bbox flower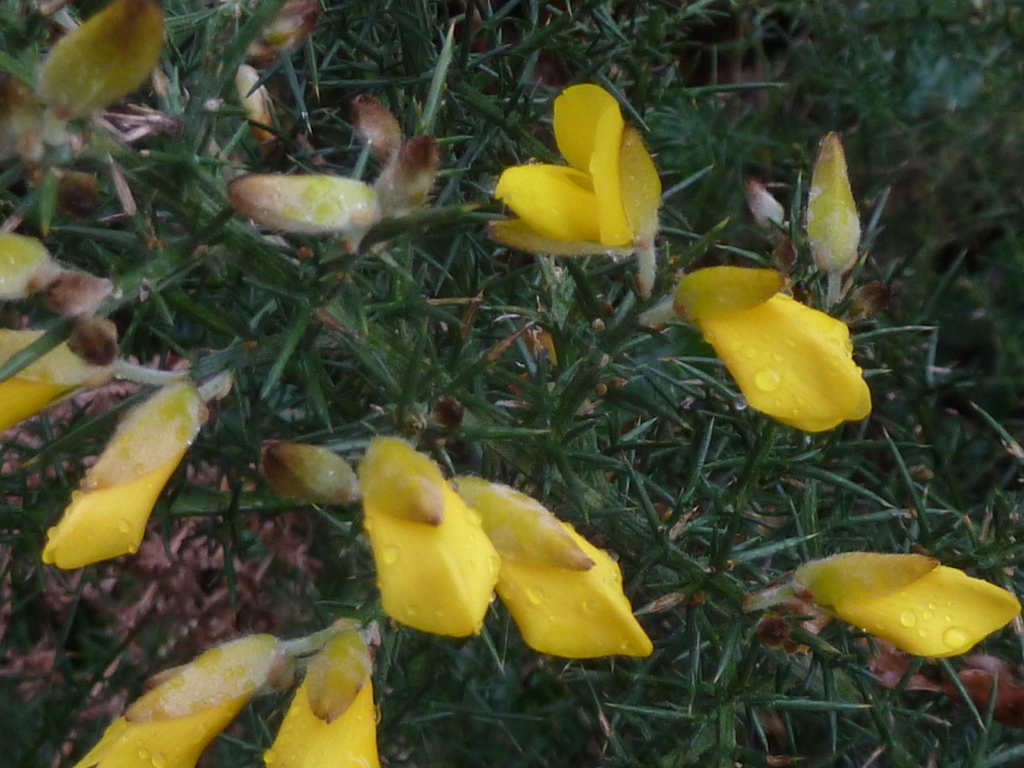
locate(356, 436, 501, 634)
